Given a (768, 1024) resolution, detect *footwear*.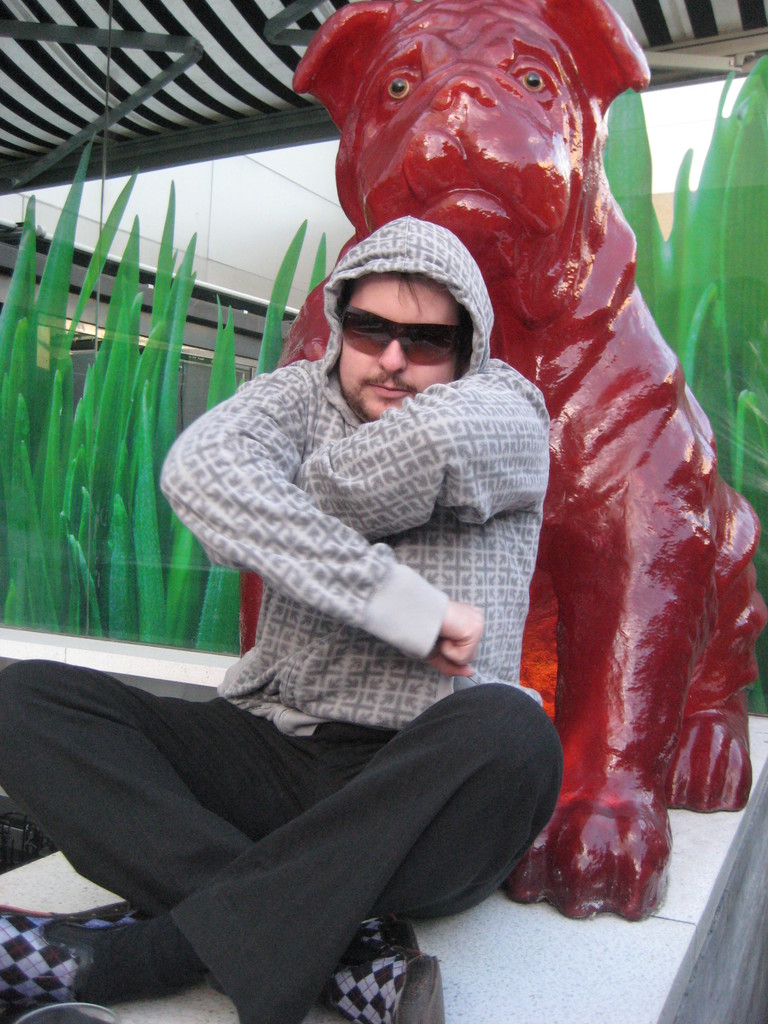
<region>0, 908, 116, 1023</region>.
